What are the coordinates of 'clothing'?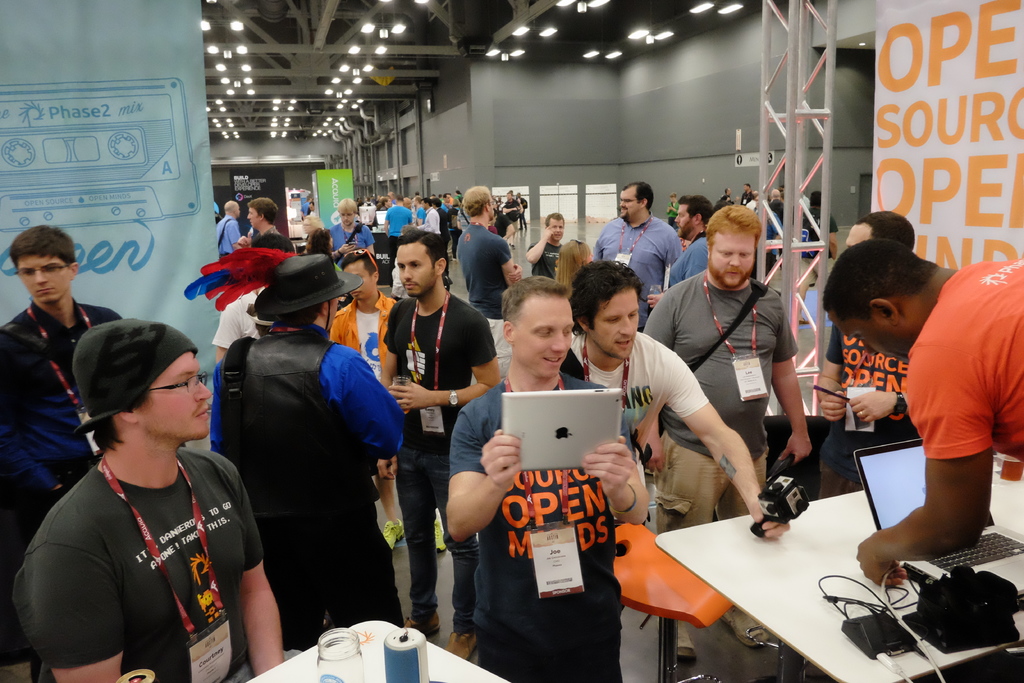
(left=665, top=201, right=681, bottom=224).
